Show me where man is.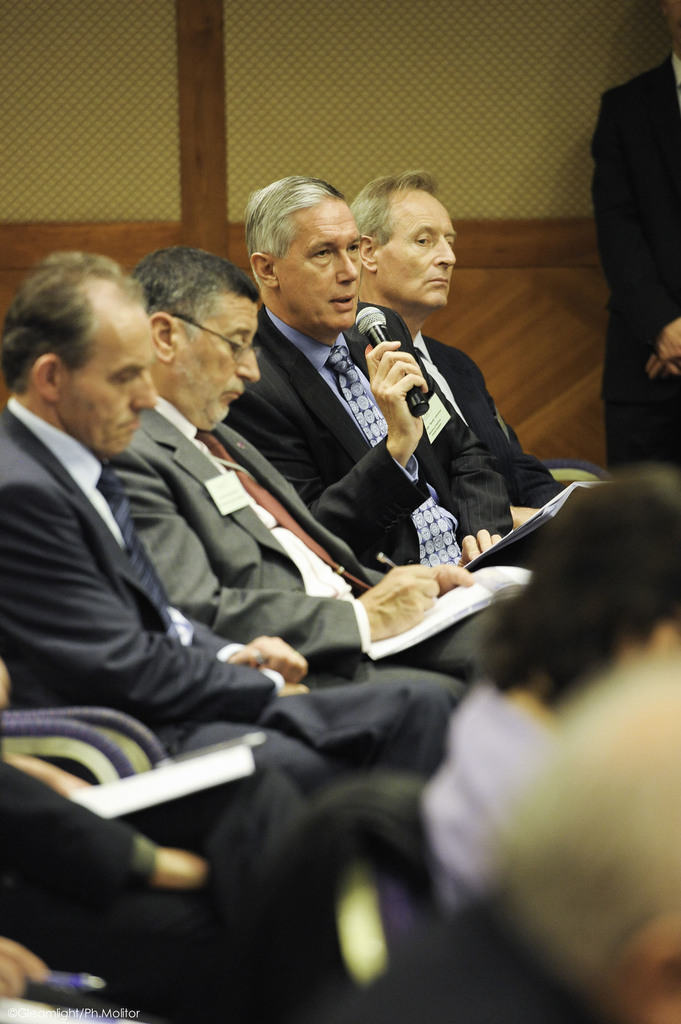
man is at left=221, top=169, right=513, bottom=570.
